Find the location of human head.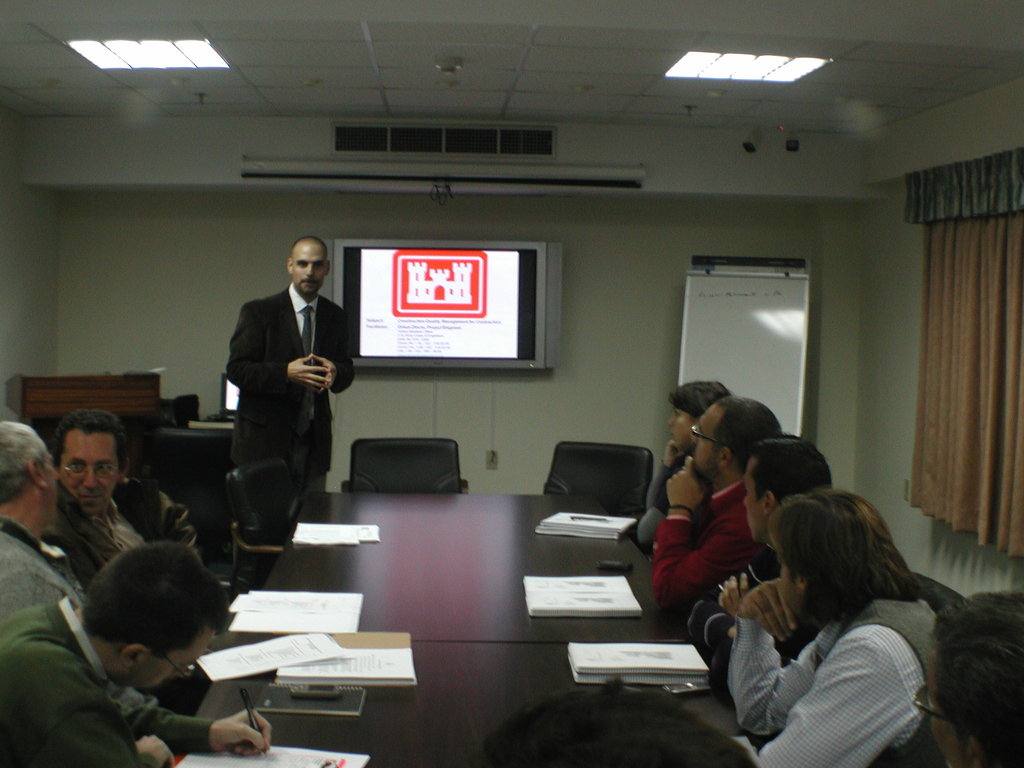
Location: 64/547/228/692.
